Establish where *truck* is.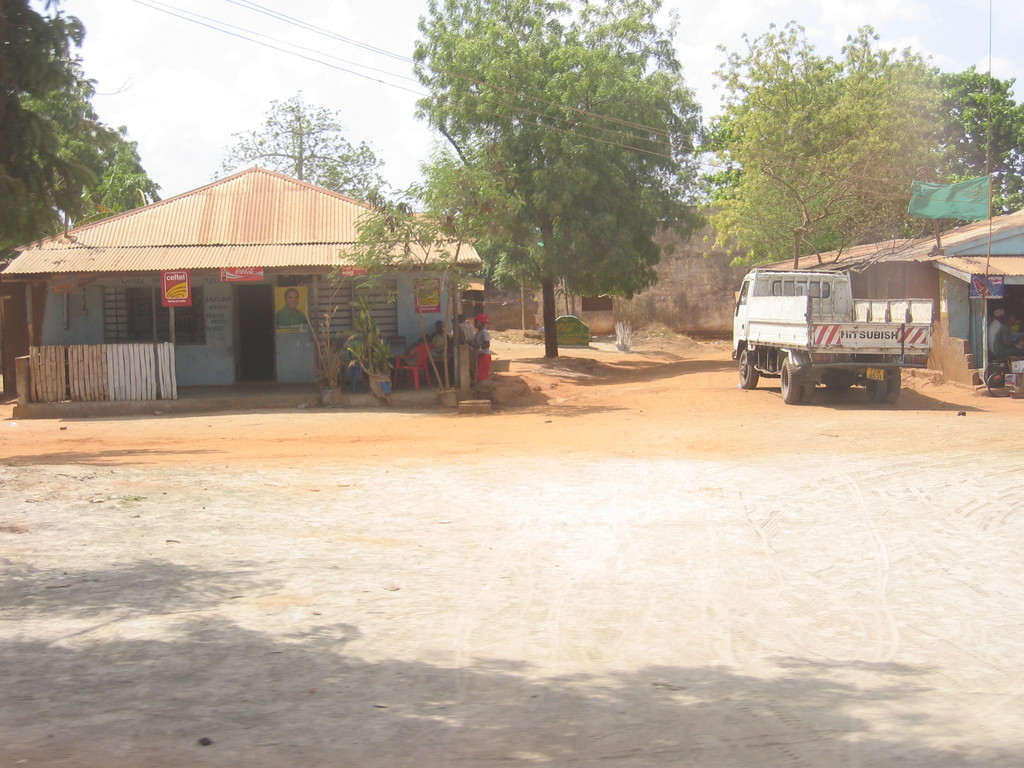
Established at [left=733, top=262, right=943, bottom=403].
